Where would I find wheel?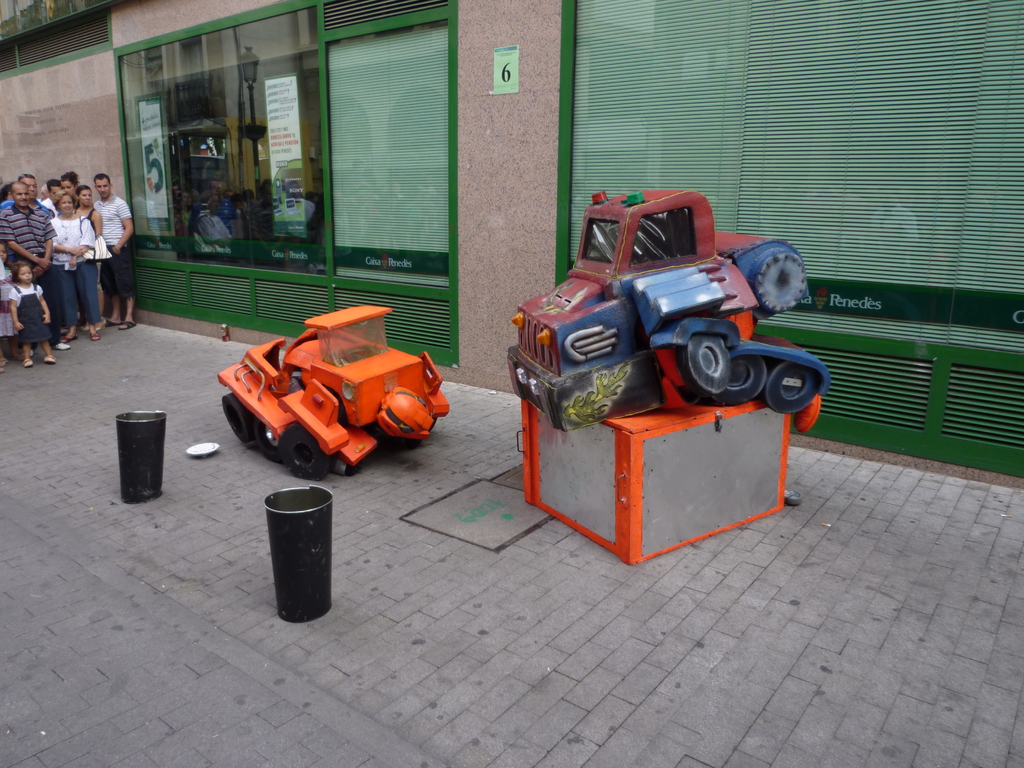
At 761/359/826/417.
